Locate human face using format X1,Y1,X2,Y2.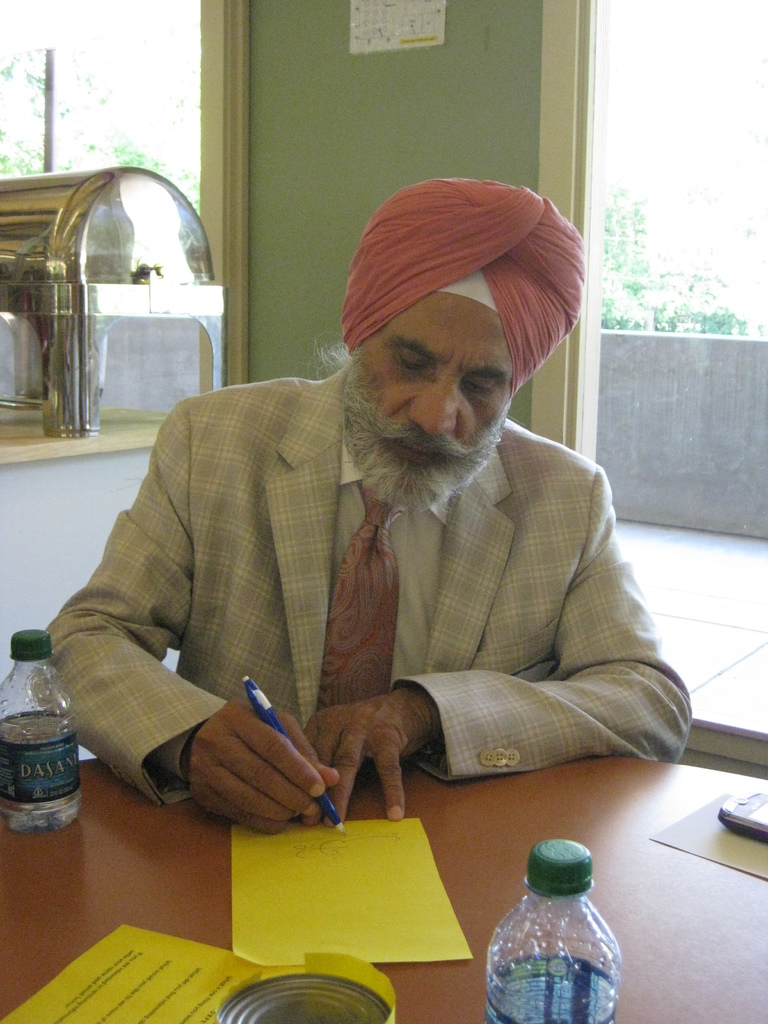
350,292,504,500.
